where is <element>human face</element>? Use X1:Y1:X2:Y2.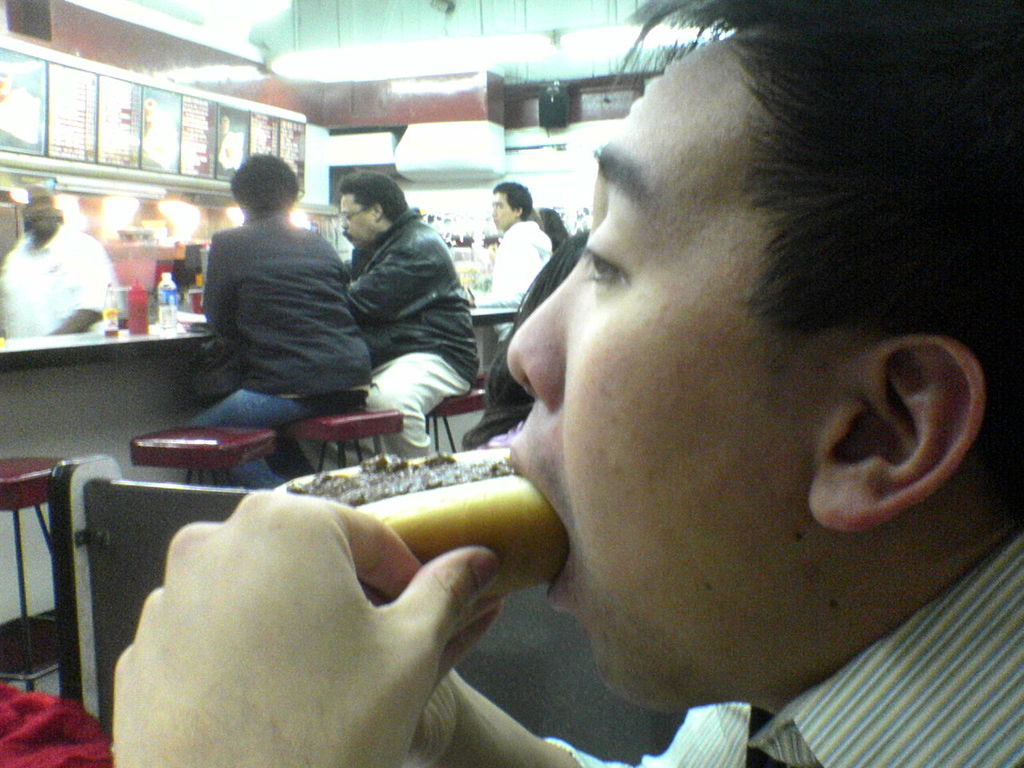
493:191:514:235.
